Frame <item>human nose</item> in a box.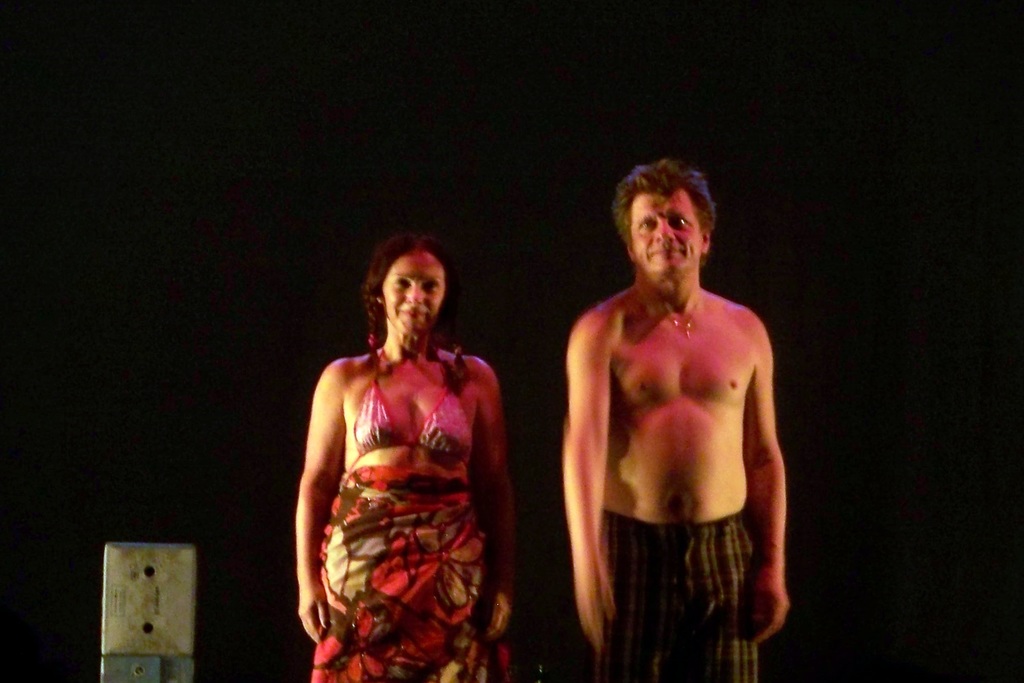
<bbox>406, 283, 423, 303</bbox>.
